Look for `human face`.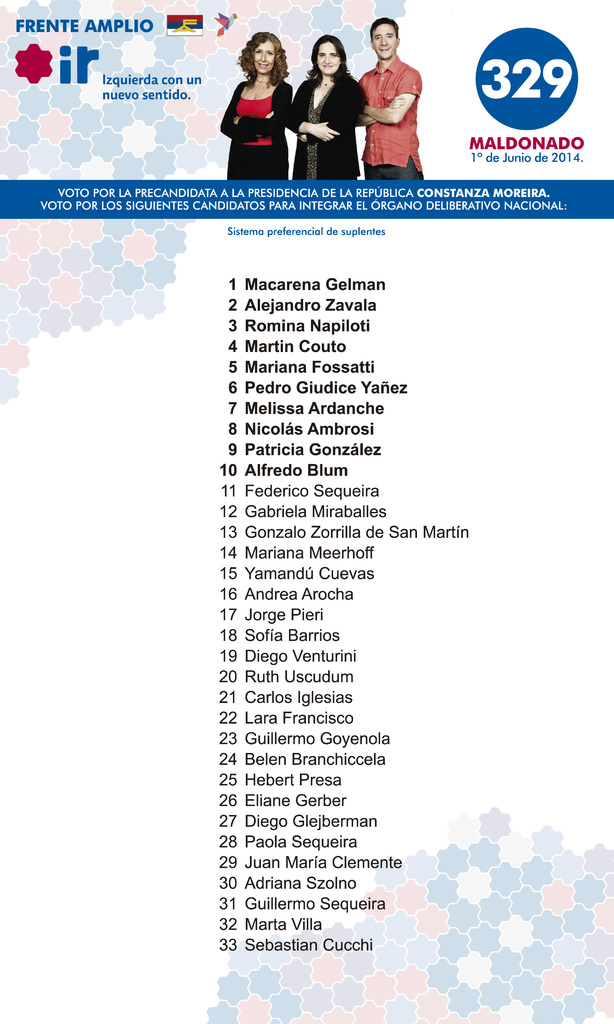
Found: Rect(250, 35, 281, 70).
